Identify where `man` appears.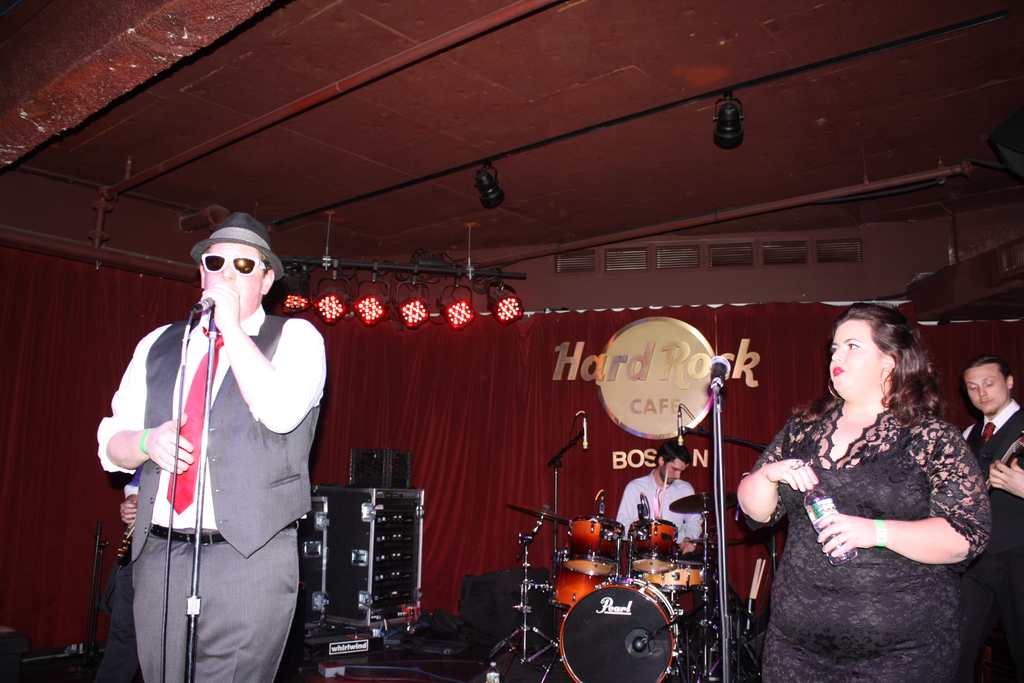
Appears at region(98, 200, 340, 681).
